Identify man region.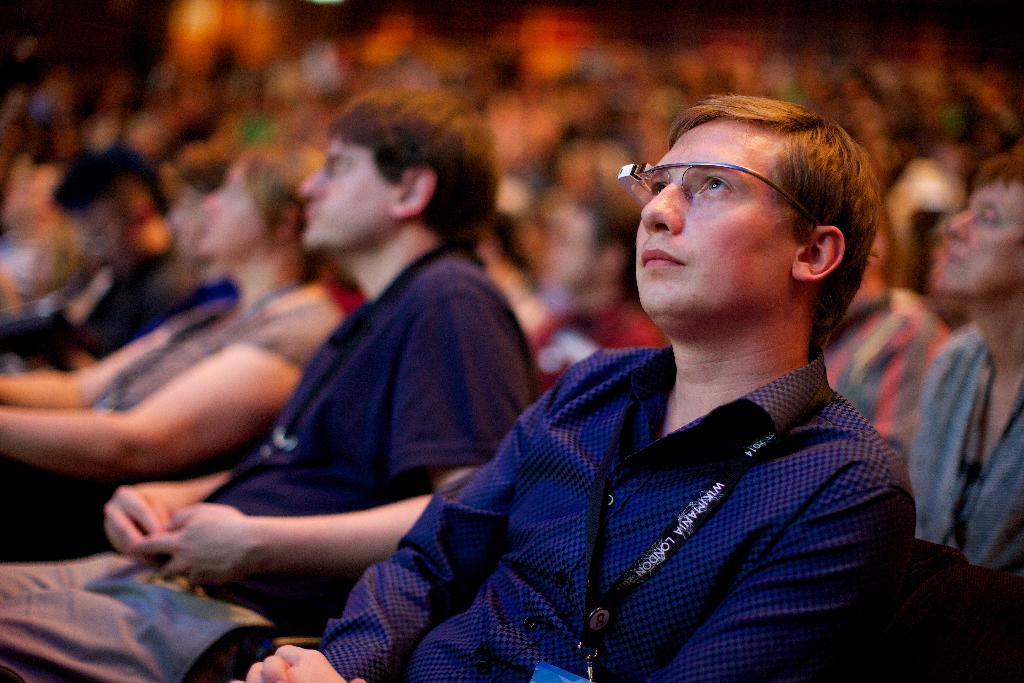
Region: box=[0, 75, 540, 682].
